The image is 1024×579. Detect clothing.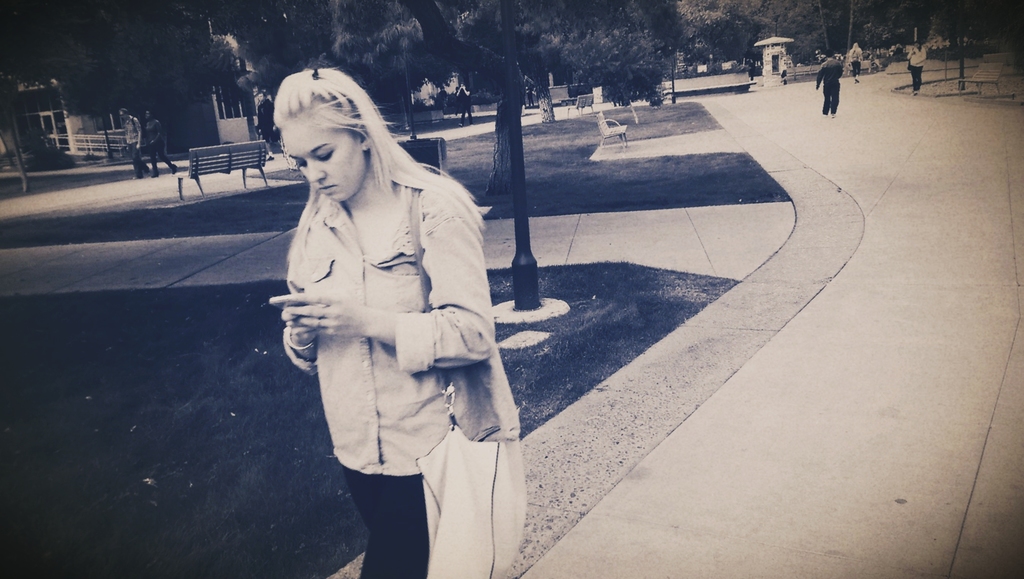
Detection: (256, 95, 276, 148).
